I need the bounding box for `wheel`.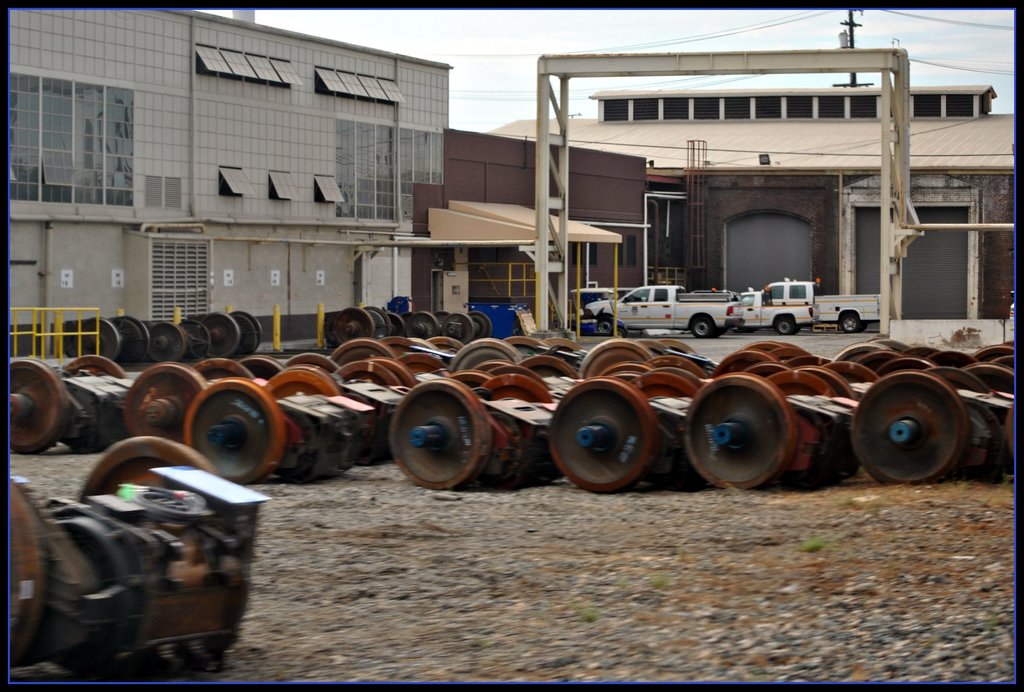
Here it is: rect(121, 365, 202, 446).
